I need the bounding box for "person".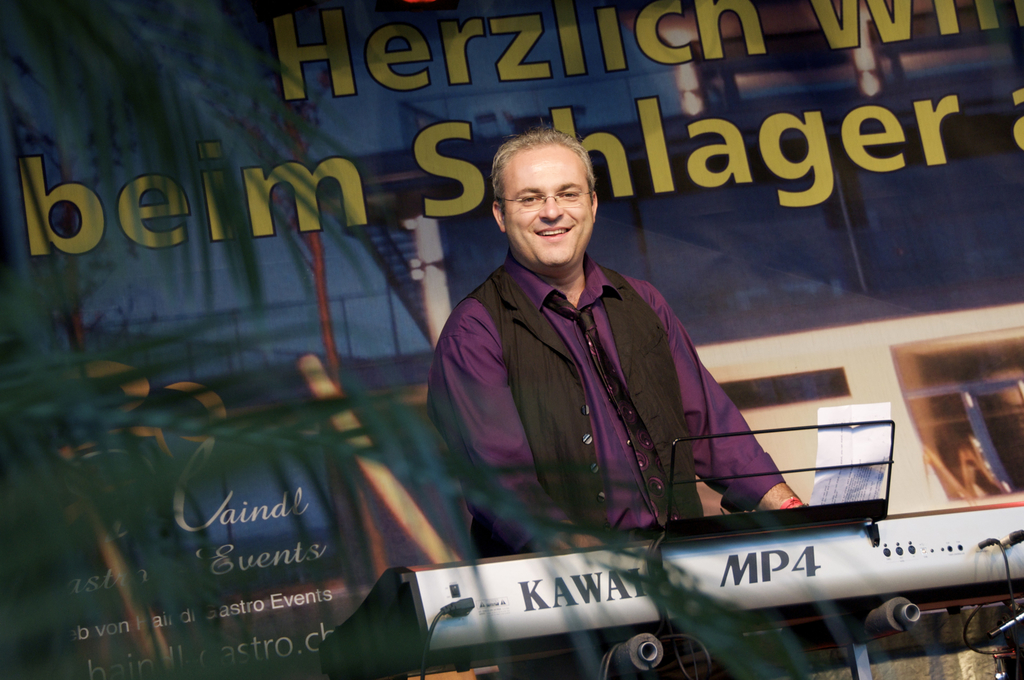
Here it is: 472:165:833:647.
